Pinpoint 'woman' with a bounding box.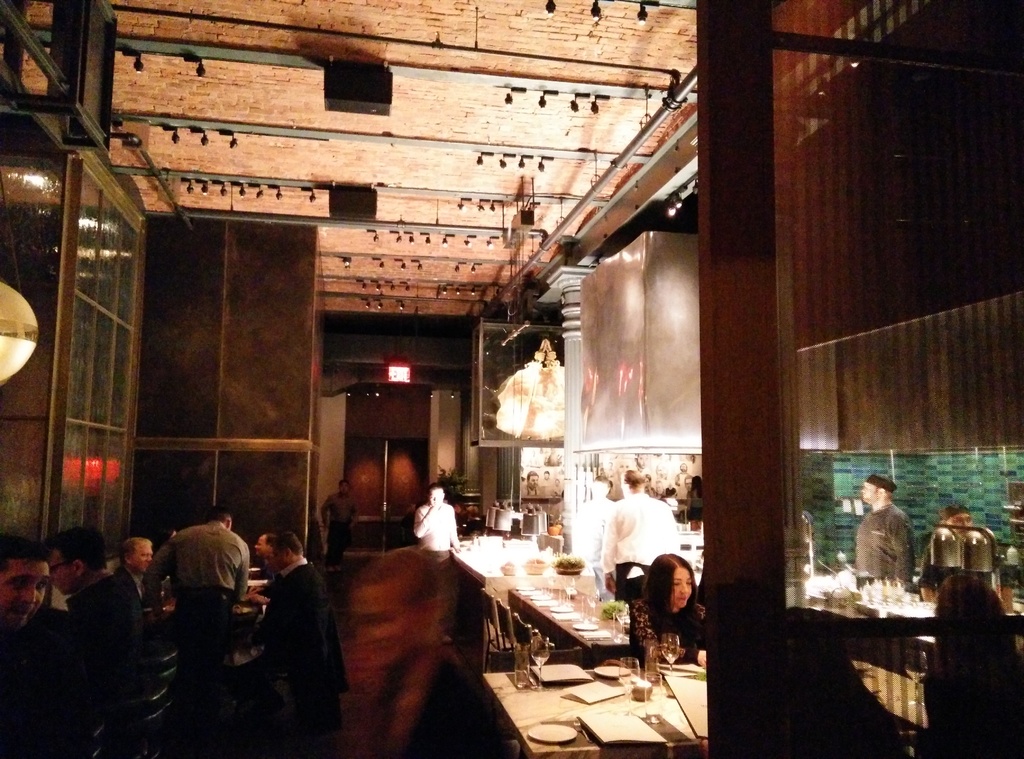
637/553/707/664.
